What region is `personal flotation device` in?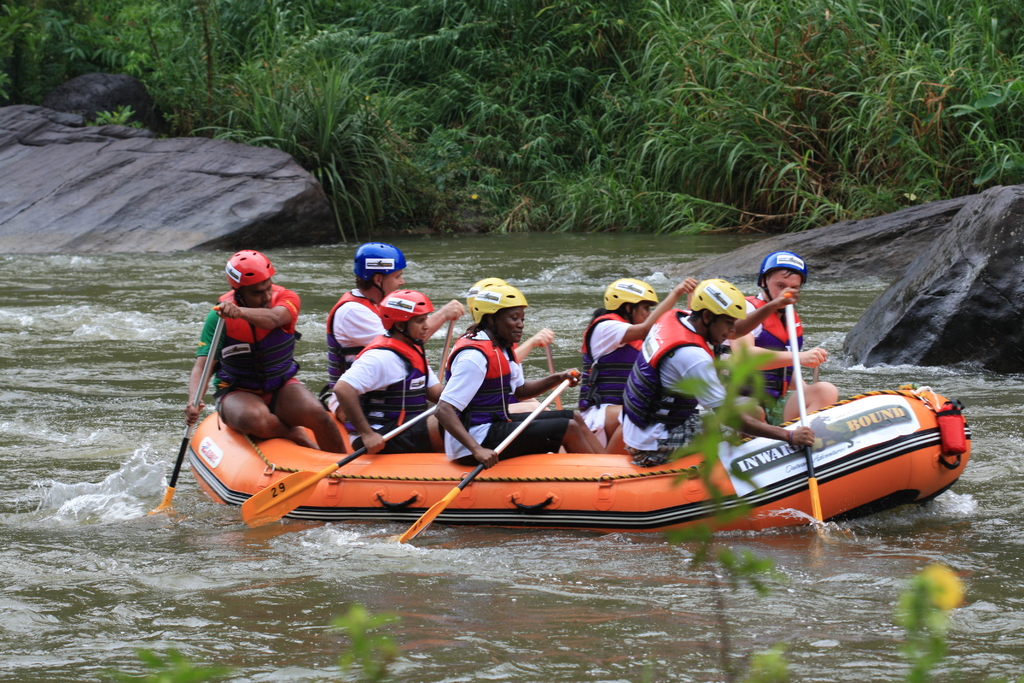
bbox(615, 295, 709, 433).
